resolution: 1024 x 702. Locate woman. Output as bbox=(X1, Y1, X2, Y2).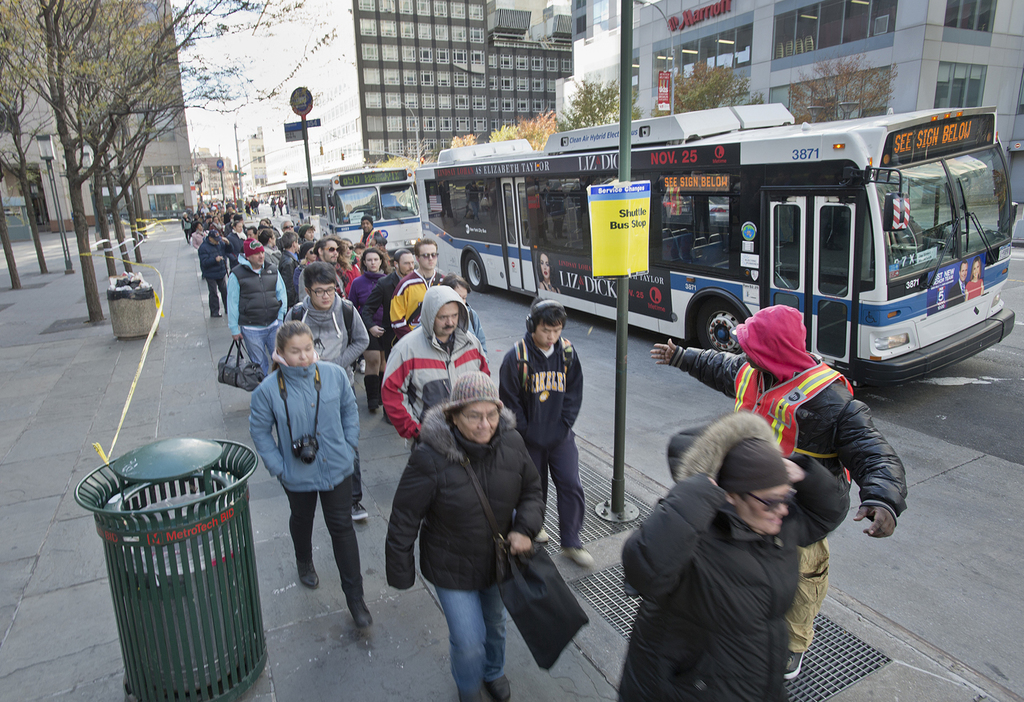
bbox=(193, 225, 208, 250).
